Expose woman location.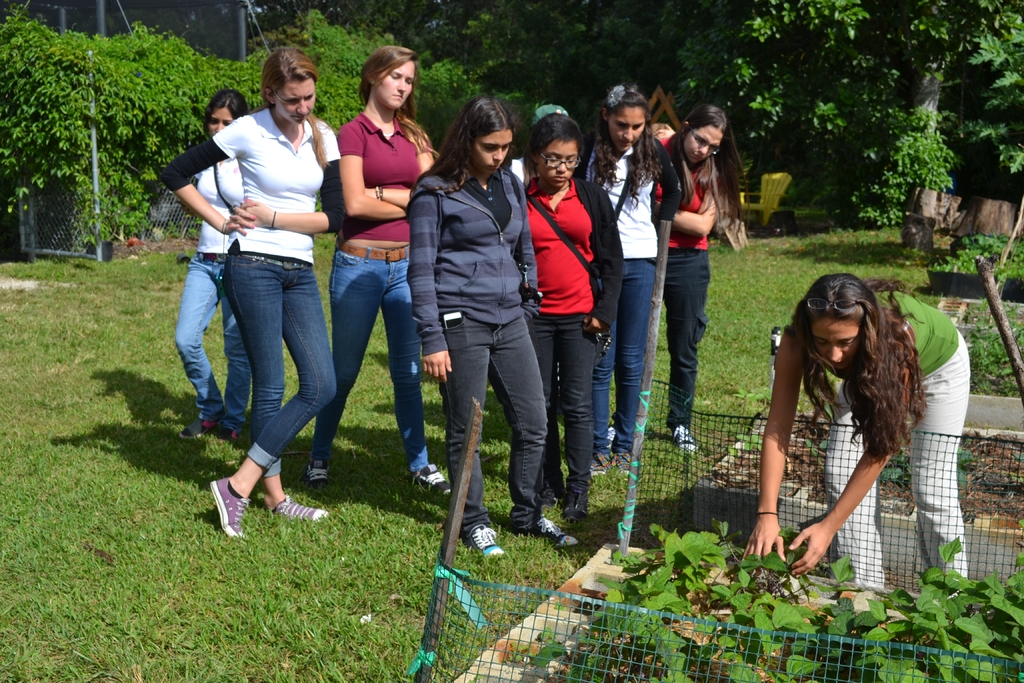
Exposed at [754,255,968,599].
